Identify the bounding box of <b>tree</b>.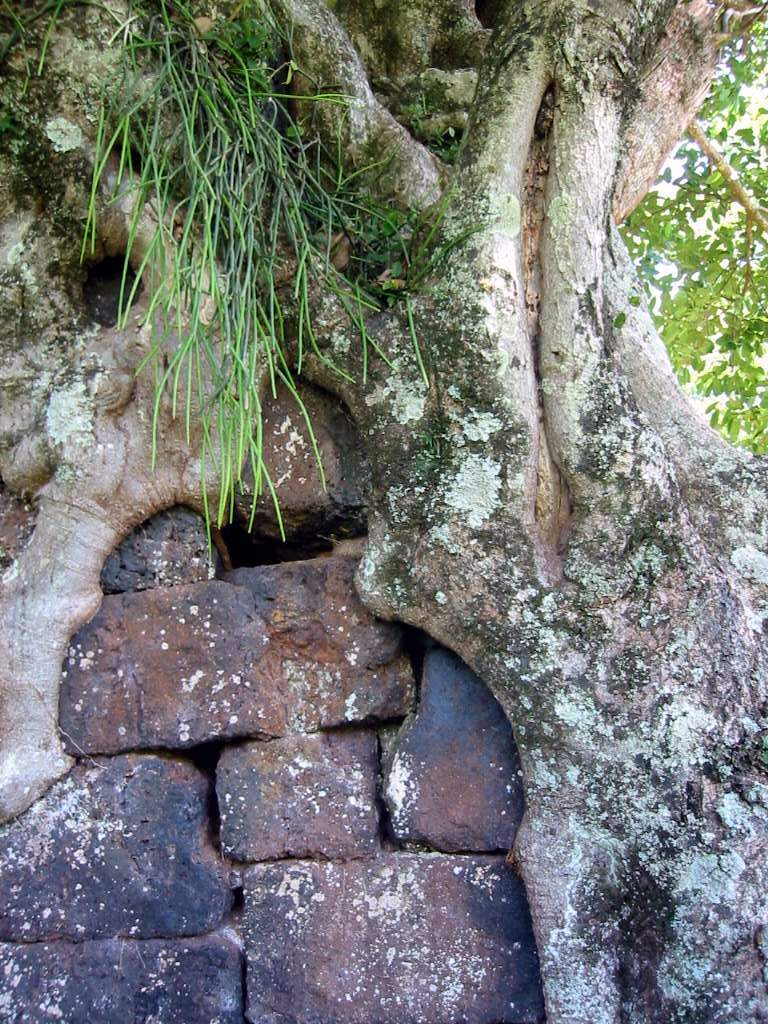
{"x1": 0, "y1": 0, "x2": 767, "y2": 1023}.
